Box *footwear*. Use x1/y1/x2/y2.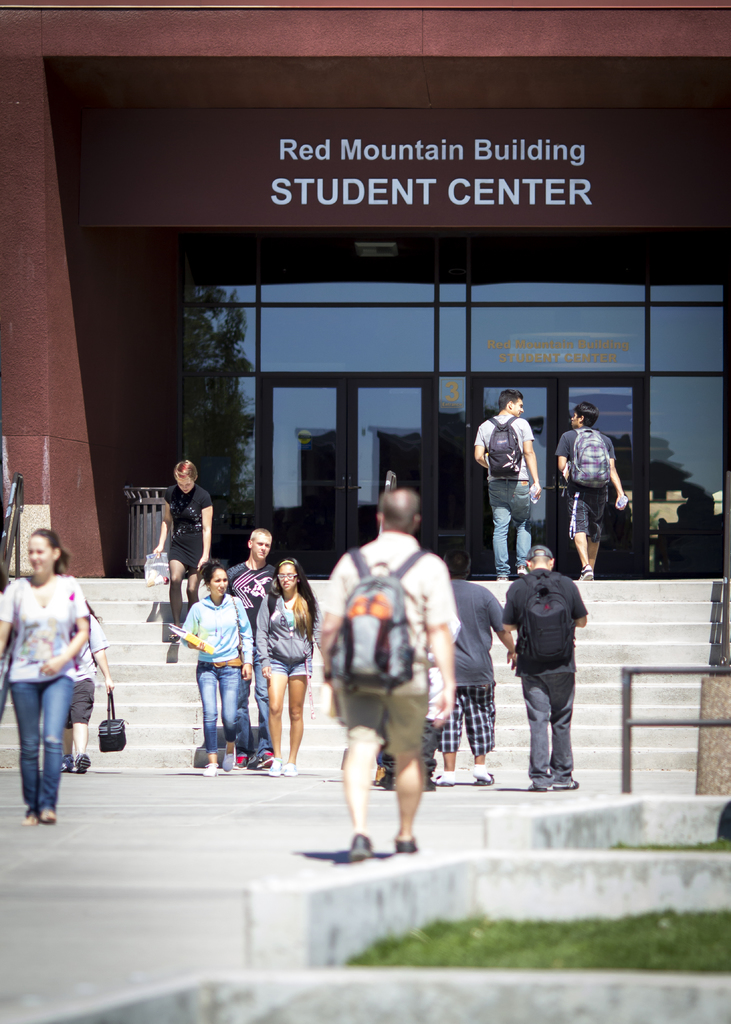
431/770/460/786.
